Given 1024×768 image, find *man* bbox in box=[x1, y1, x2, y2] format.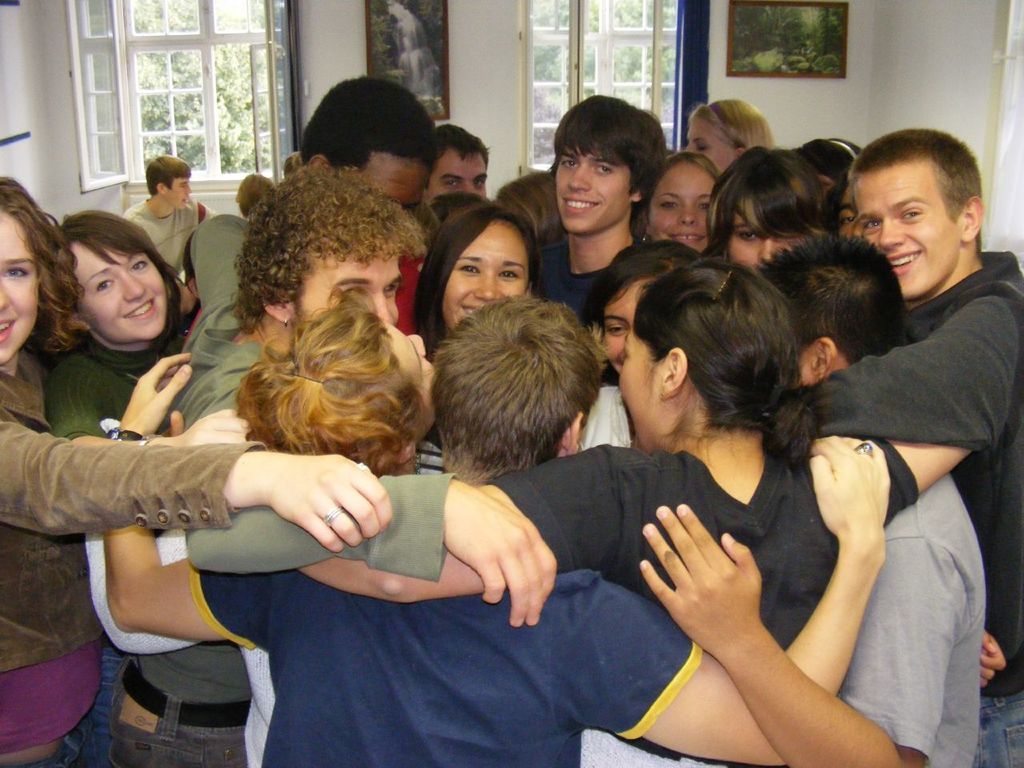
box=[110, 147, 228, 294].
